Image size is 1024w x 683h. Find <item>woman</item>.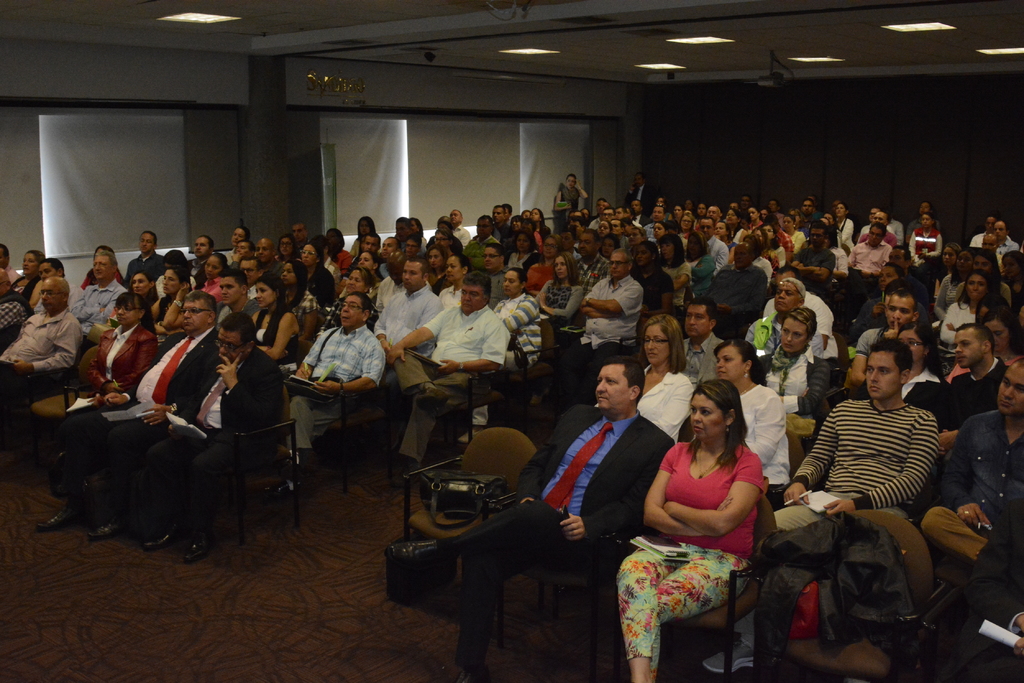
box(941, 275, 993, 353).
